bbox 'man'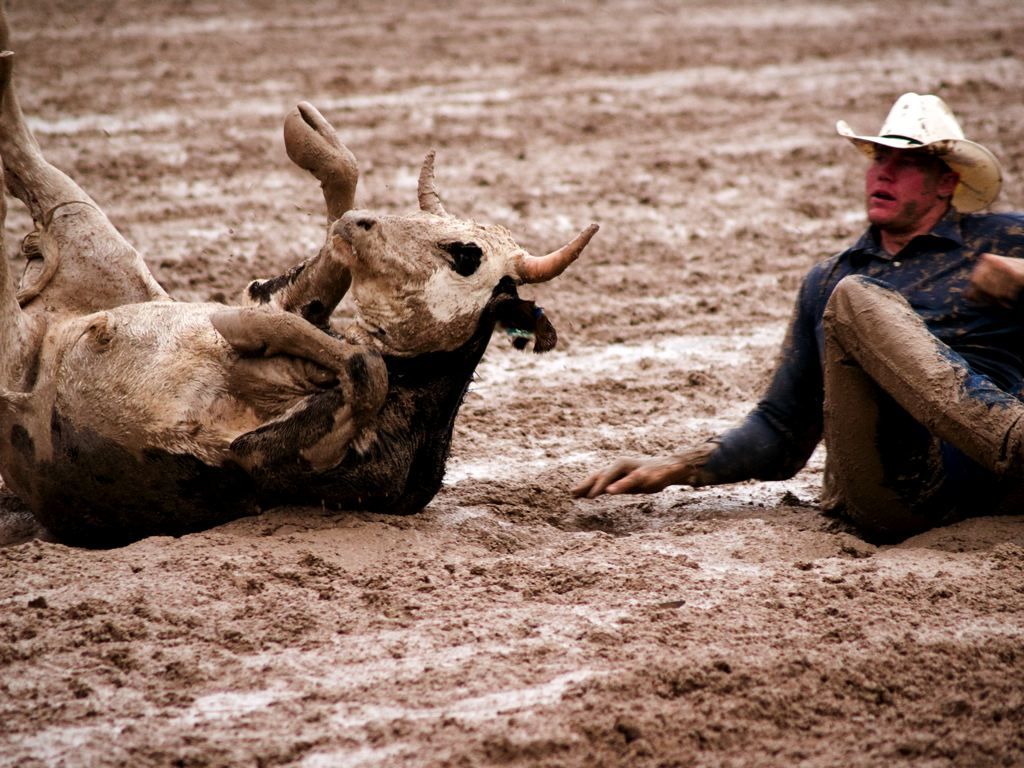
{"x1": 570, "y1": 89, "x2": 1023, "y2": 547}
